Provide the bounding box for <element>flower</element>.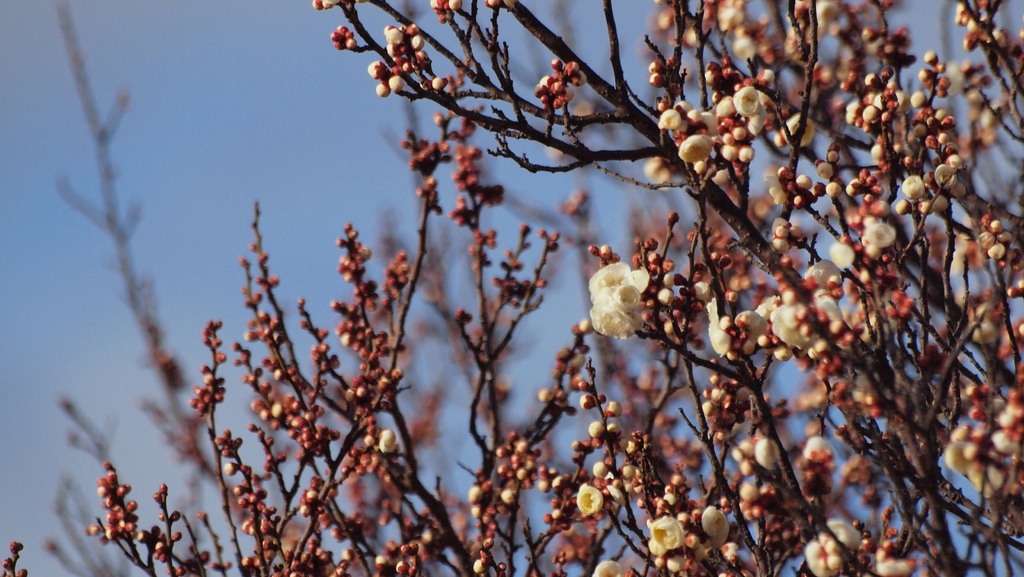
<bbox>378, 427, 397, 456</bbox>.
